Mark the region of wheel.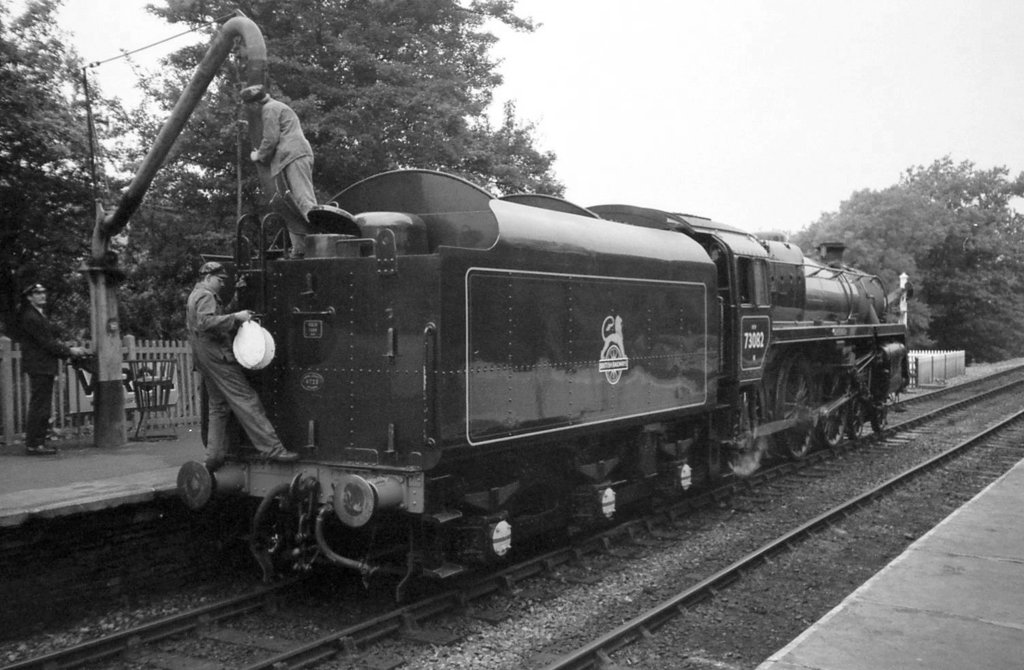
Region: bbox=(871, 394, 889, 431).
